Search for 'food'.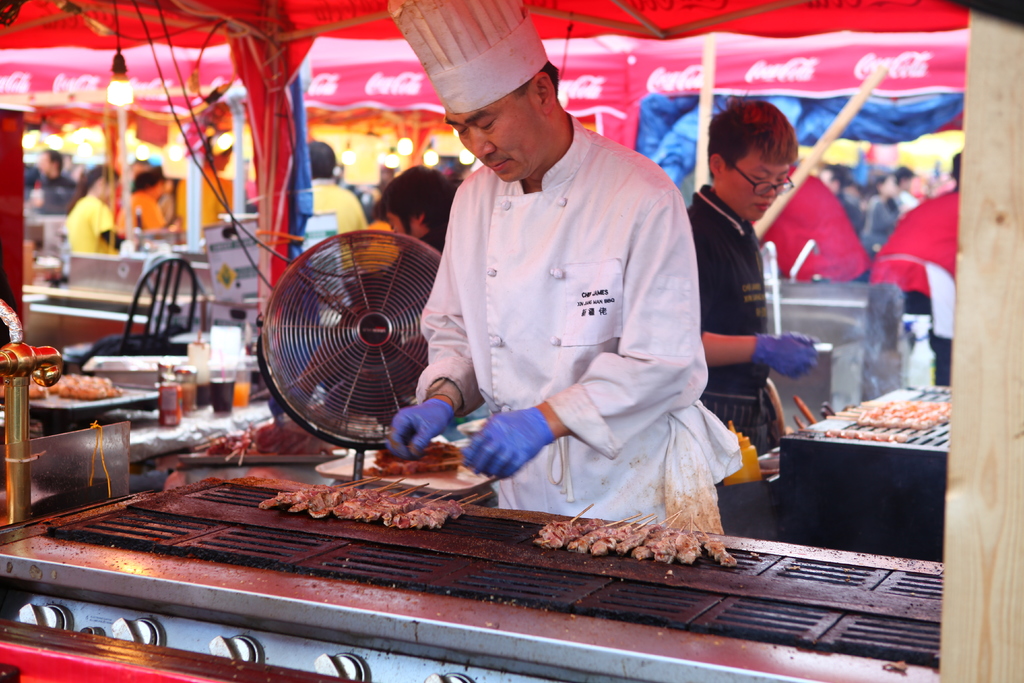
Found at {"x1": 822, "y1": 426, "x2": 906, "y2": 442}.
